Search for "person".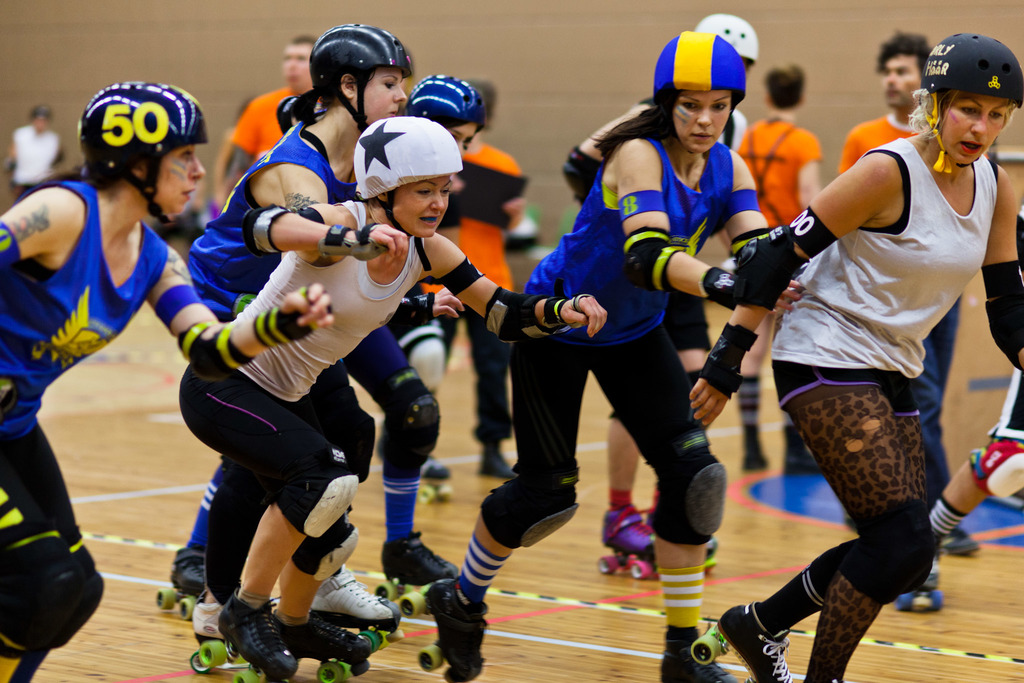
Found at (x1=215, y1=35, x2=321, y2=214).
